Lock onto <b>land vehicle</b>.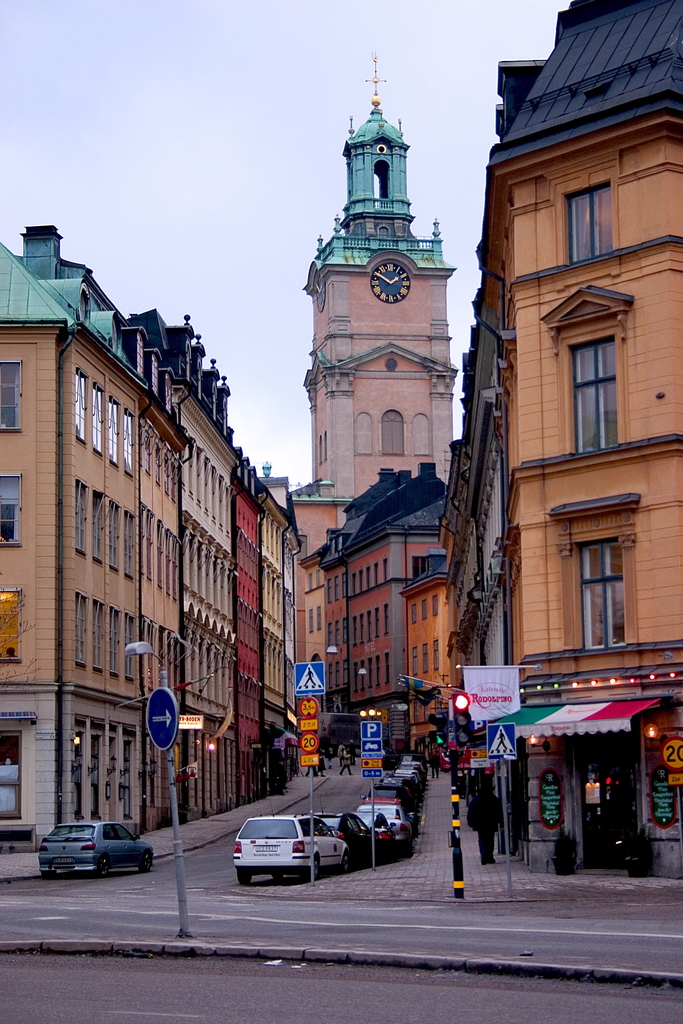
Locked: detection(313, 797, 380, 863).
